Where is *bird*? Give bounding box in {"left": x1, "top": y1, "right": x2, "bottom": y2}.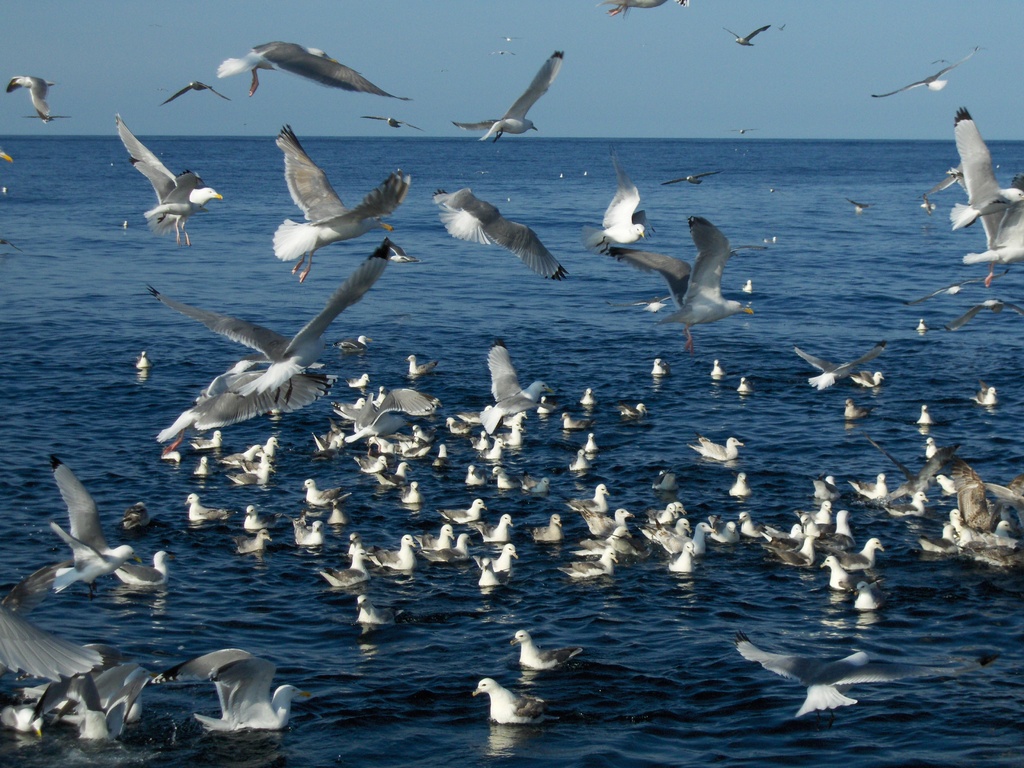
{"left": 516, "top": 628, "right": 595, "bottom": 670}.
